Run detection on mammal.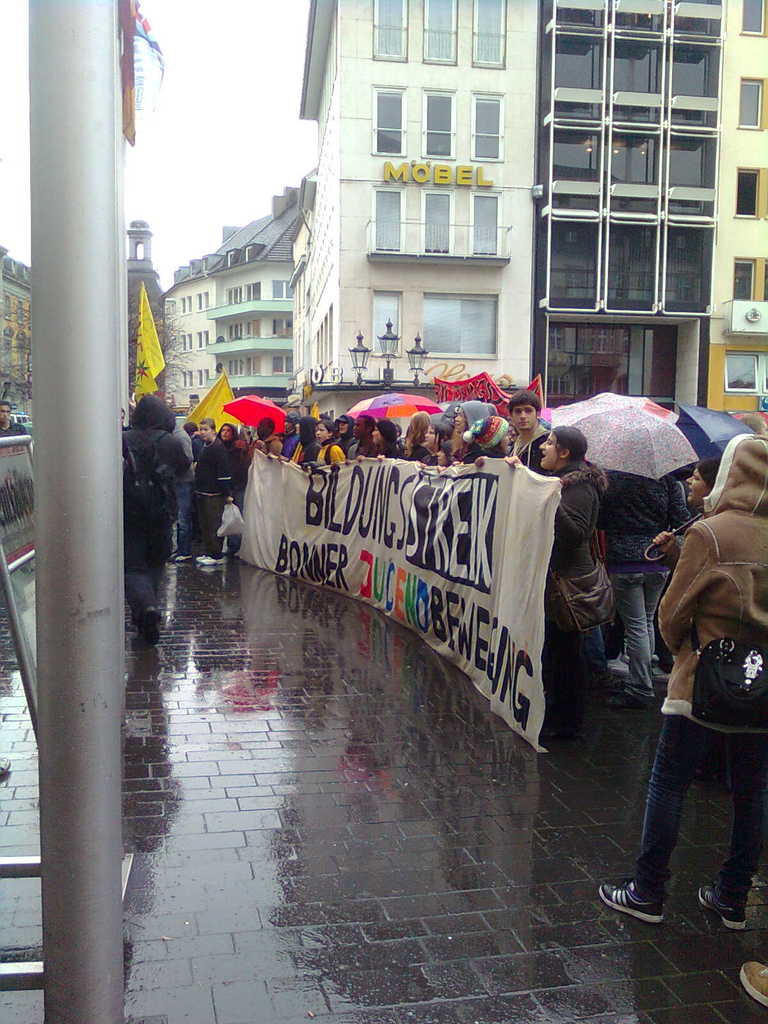
Result: (597, 429, 767, 929).
